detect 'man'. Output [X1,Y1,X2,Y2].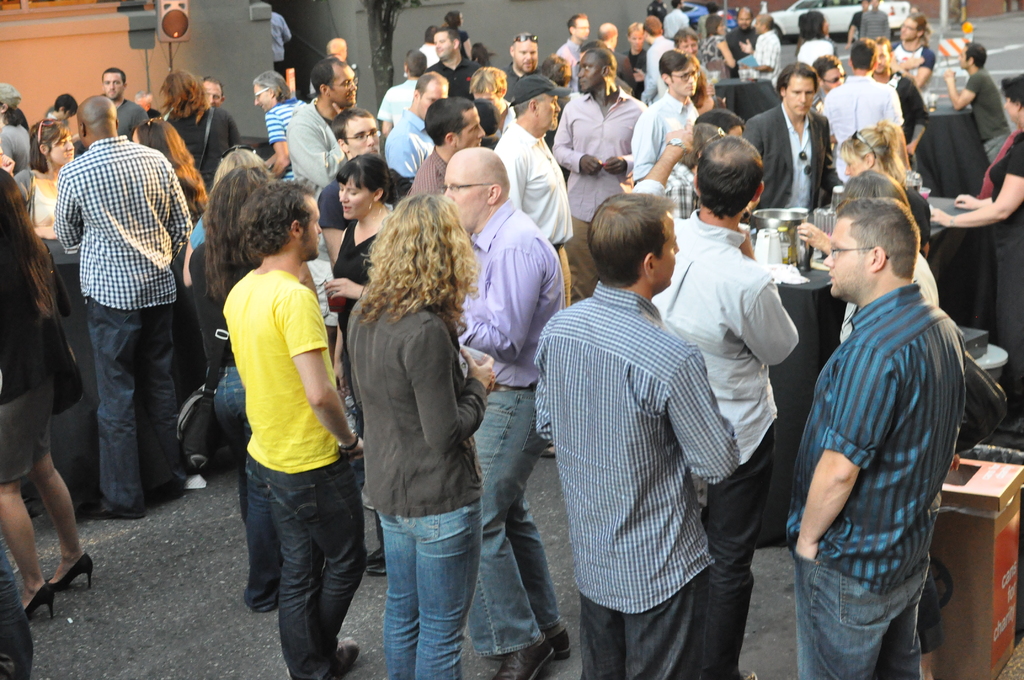
[502,33,541,100].
